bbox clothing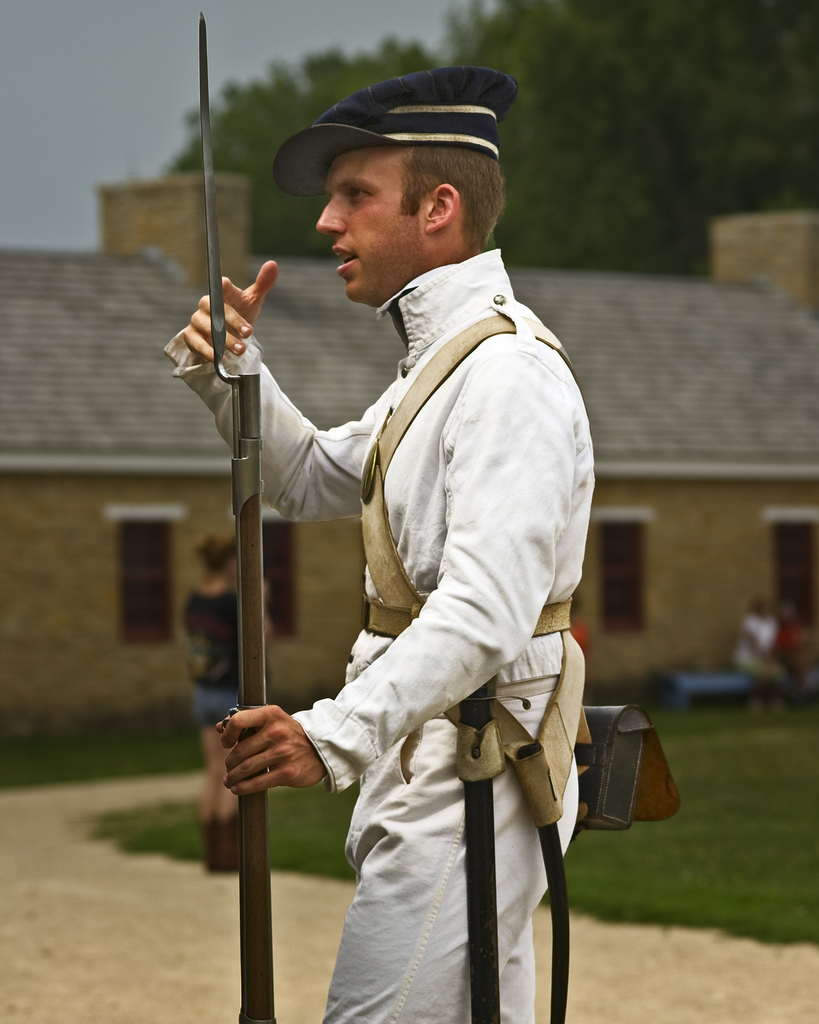
crop(155, 246, 608, 1021)
